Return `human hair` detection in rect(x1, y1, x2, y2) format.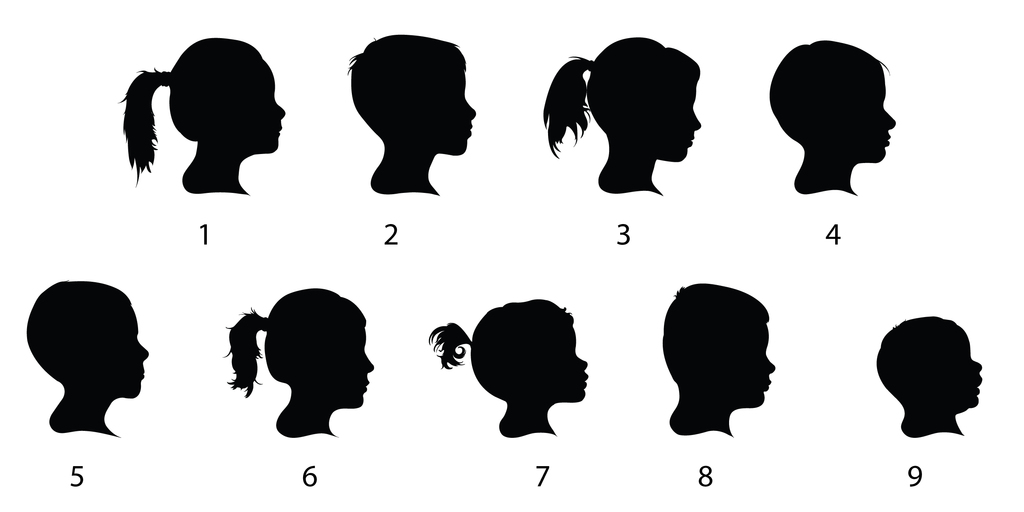
rect(420, 301, 572, 403).
